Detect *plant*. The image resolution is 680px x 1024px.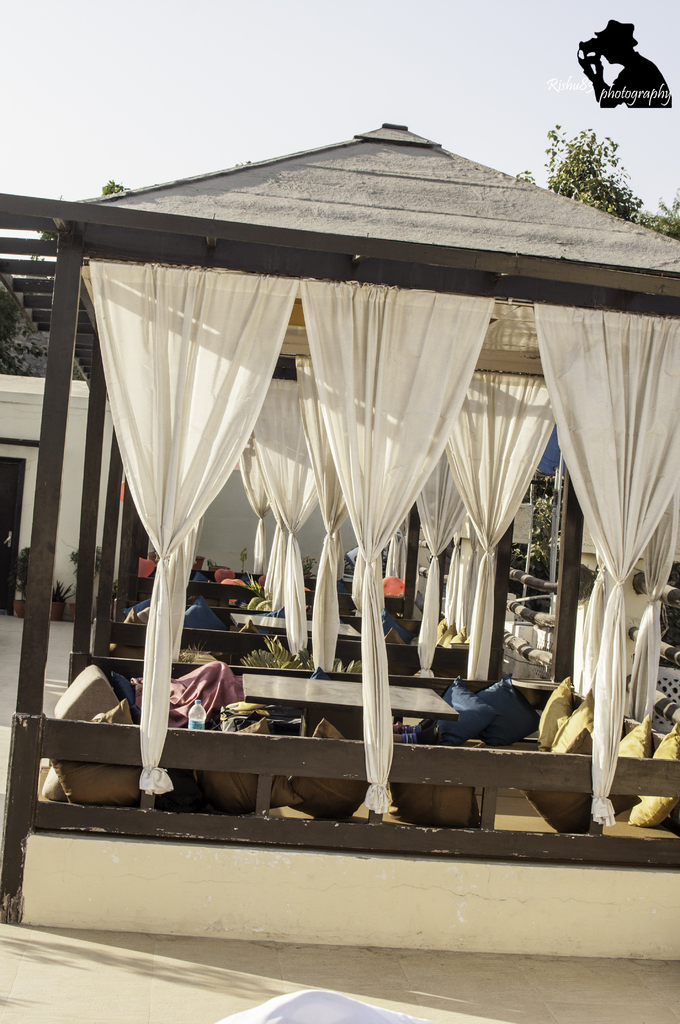
[231, 652, 311, 674].
